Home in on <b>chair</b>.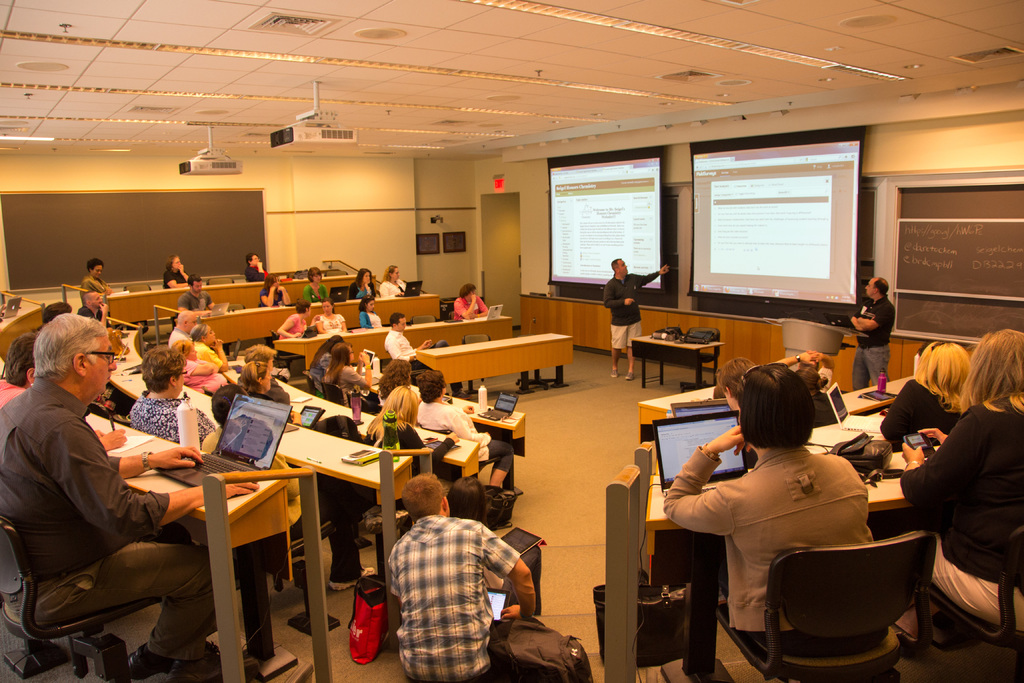
Homed in at BBox(462, 335, 490, 342).
